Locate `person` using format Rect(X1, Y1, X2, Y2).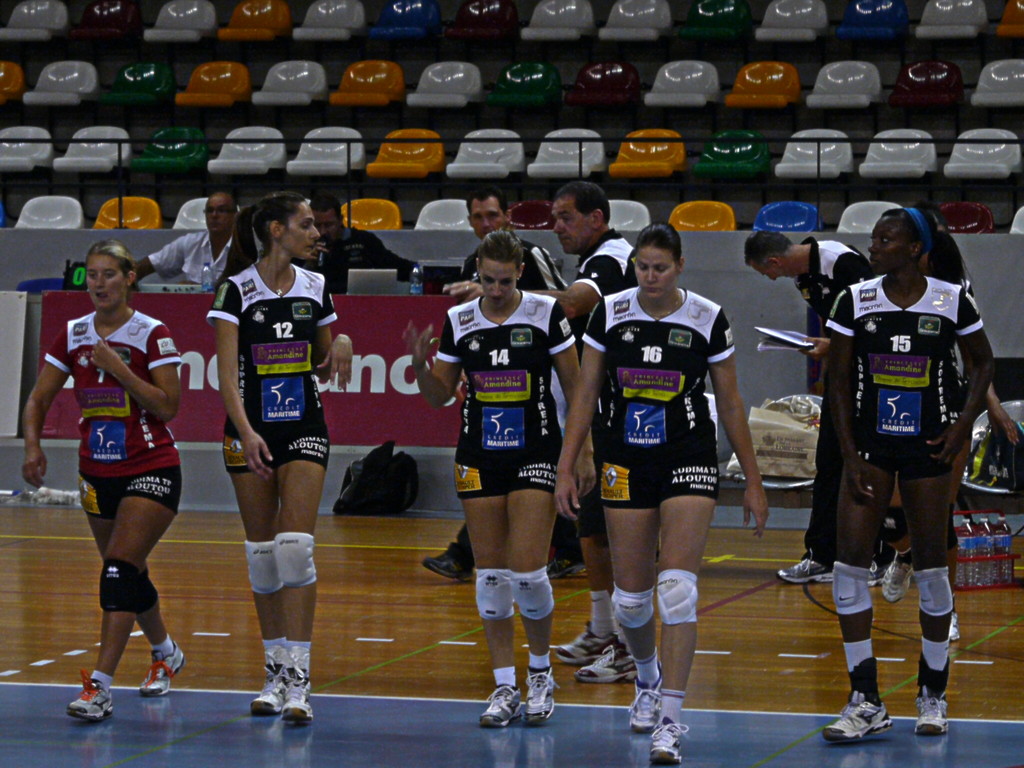
Rect(385, 230, 580, 723).
